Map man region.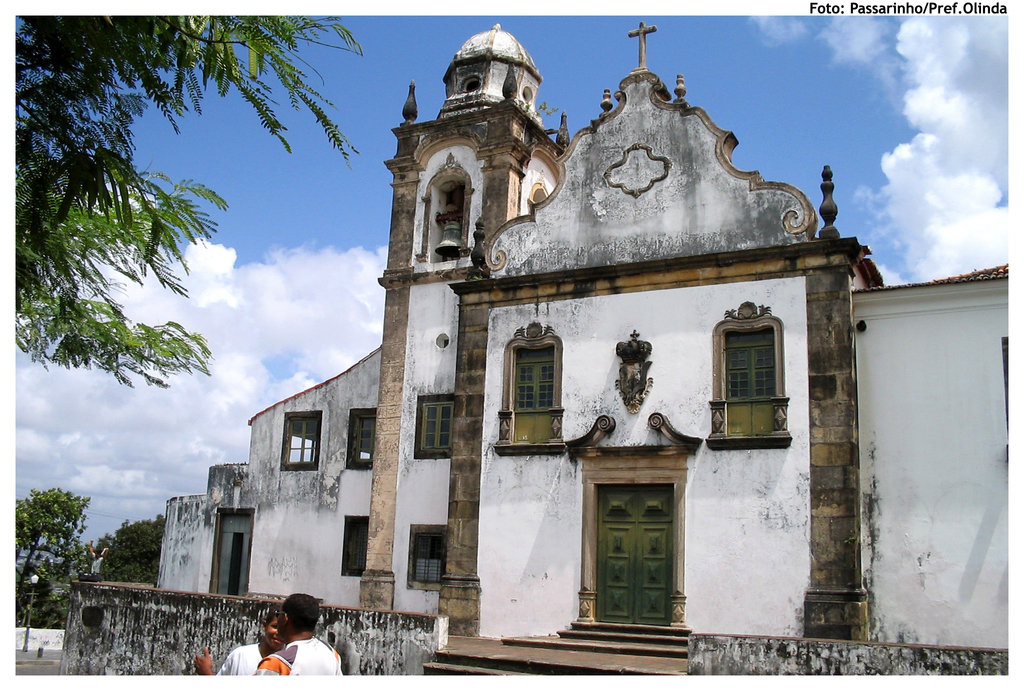
Mapped to box=[218, 604, 286, 681].
